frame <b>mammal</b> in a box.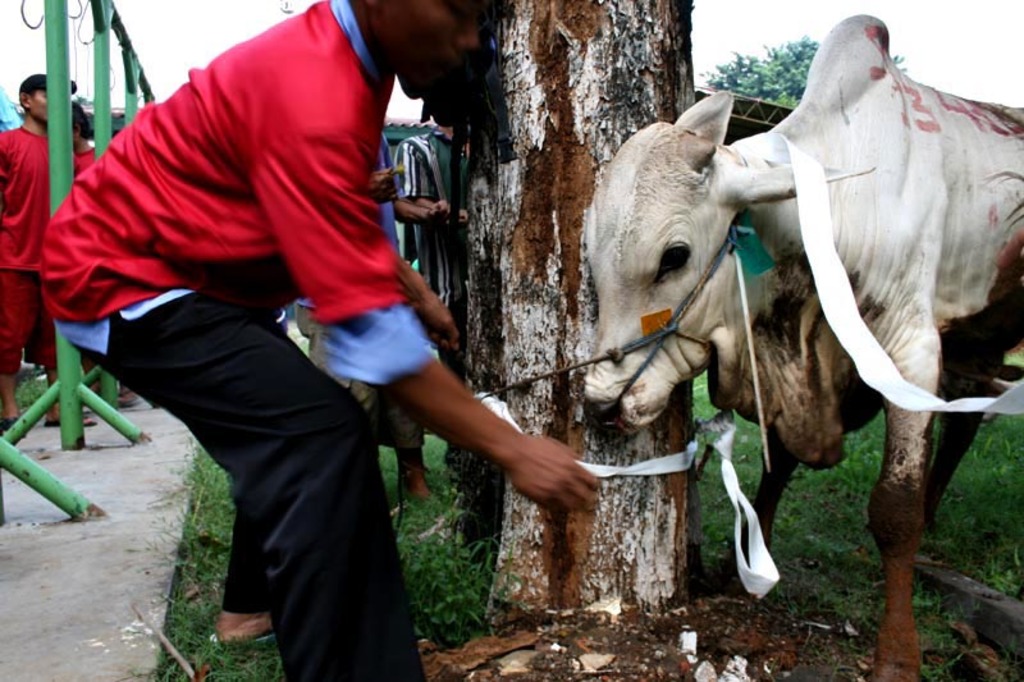
locate(294, 129, 436, 505).
